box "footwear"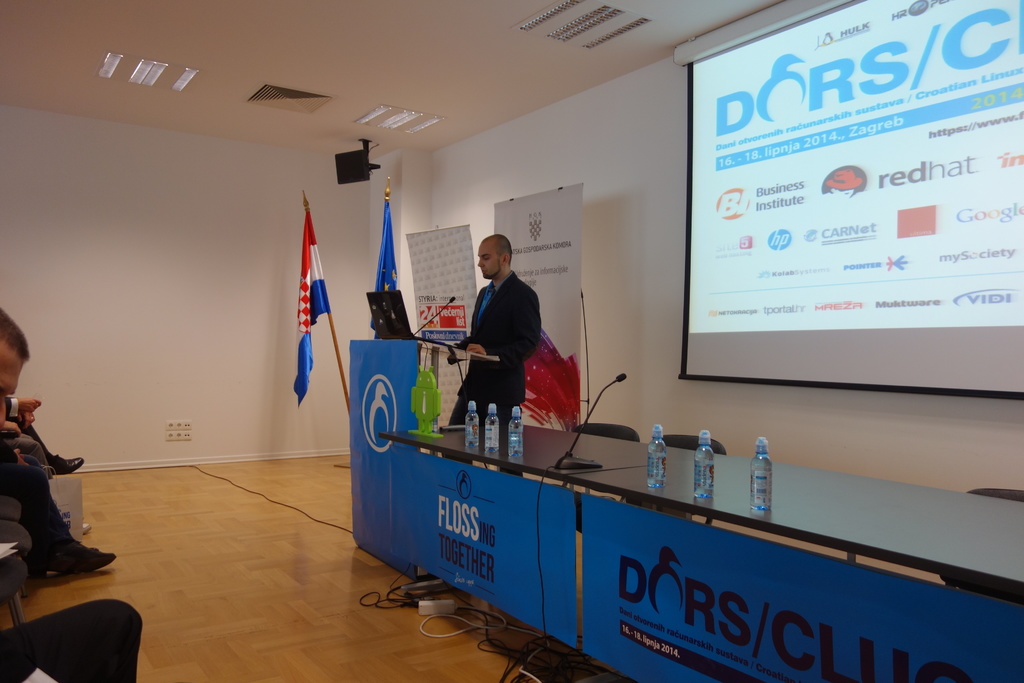
42,538,115,577
